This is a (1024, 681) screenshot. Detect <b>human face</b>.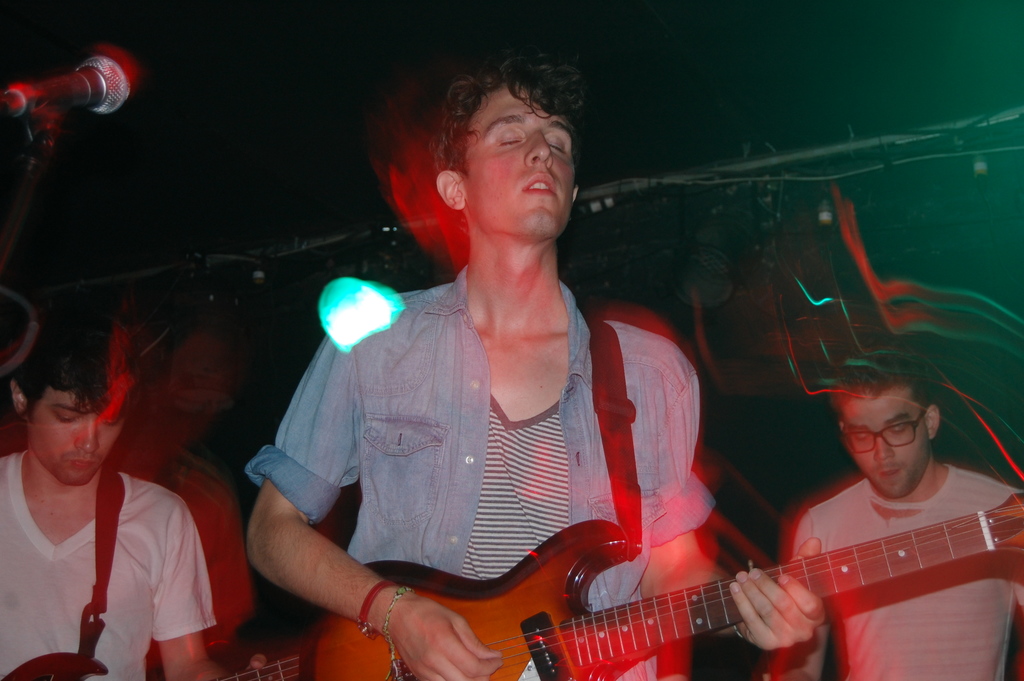
[left=839, top=386, right=929, bottom=496].
